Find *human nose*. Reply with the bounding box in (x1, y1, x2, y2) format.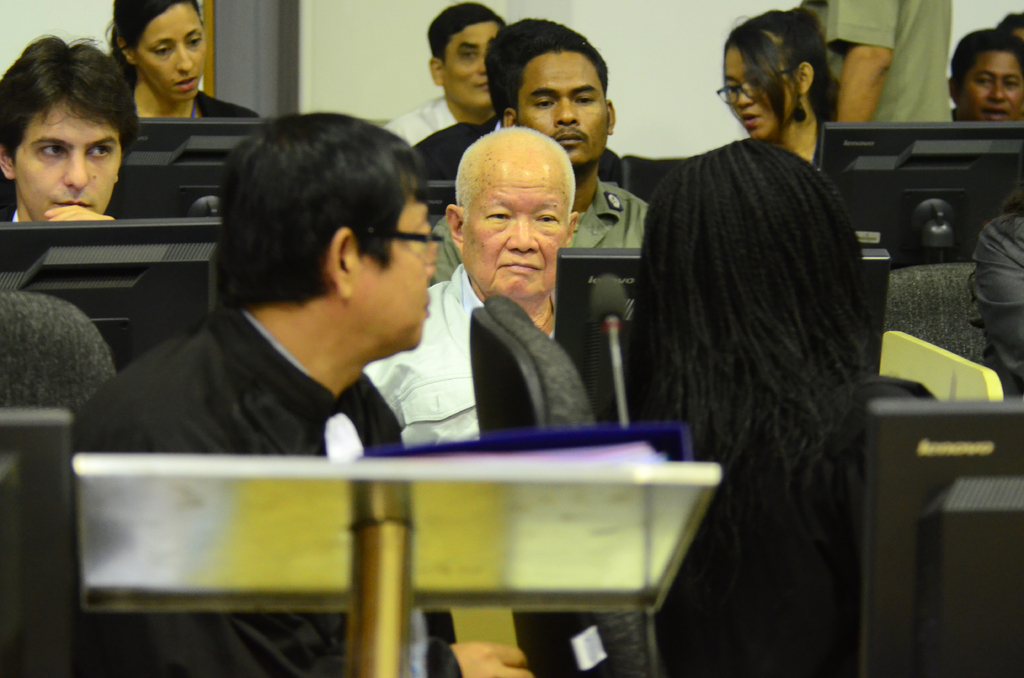
(426, 264, 437, 278).
